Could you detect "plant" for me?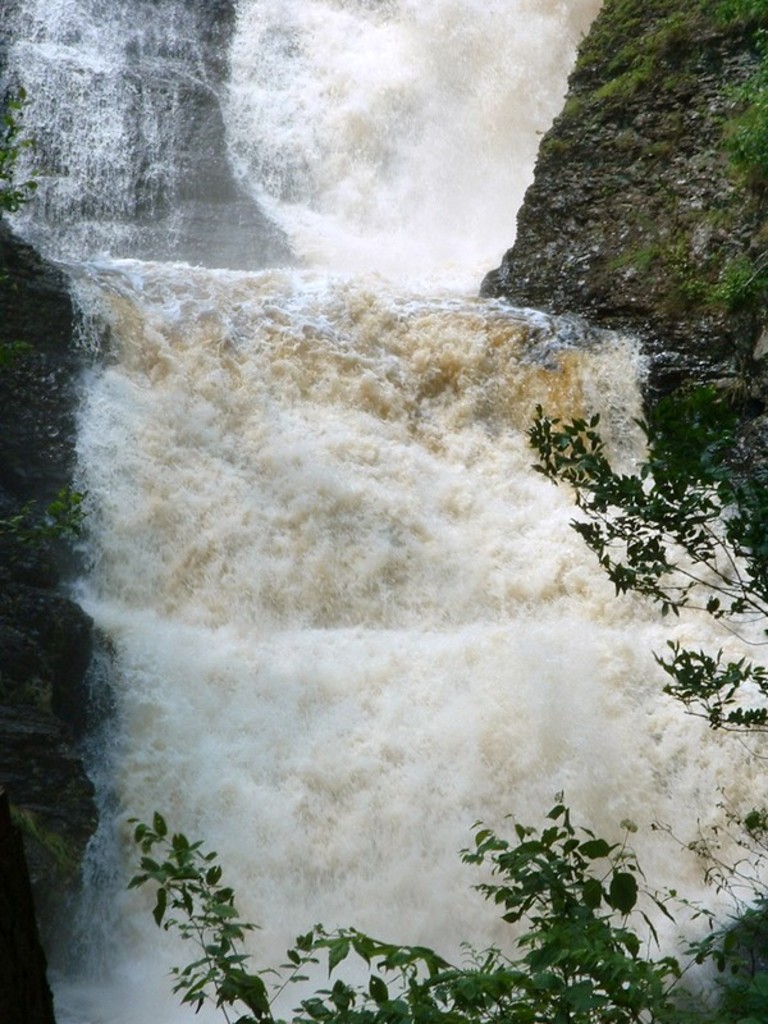
Detection result: [left=598, top=73, right=632, bottom=105].
